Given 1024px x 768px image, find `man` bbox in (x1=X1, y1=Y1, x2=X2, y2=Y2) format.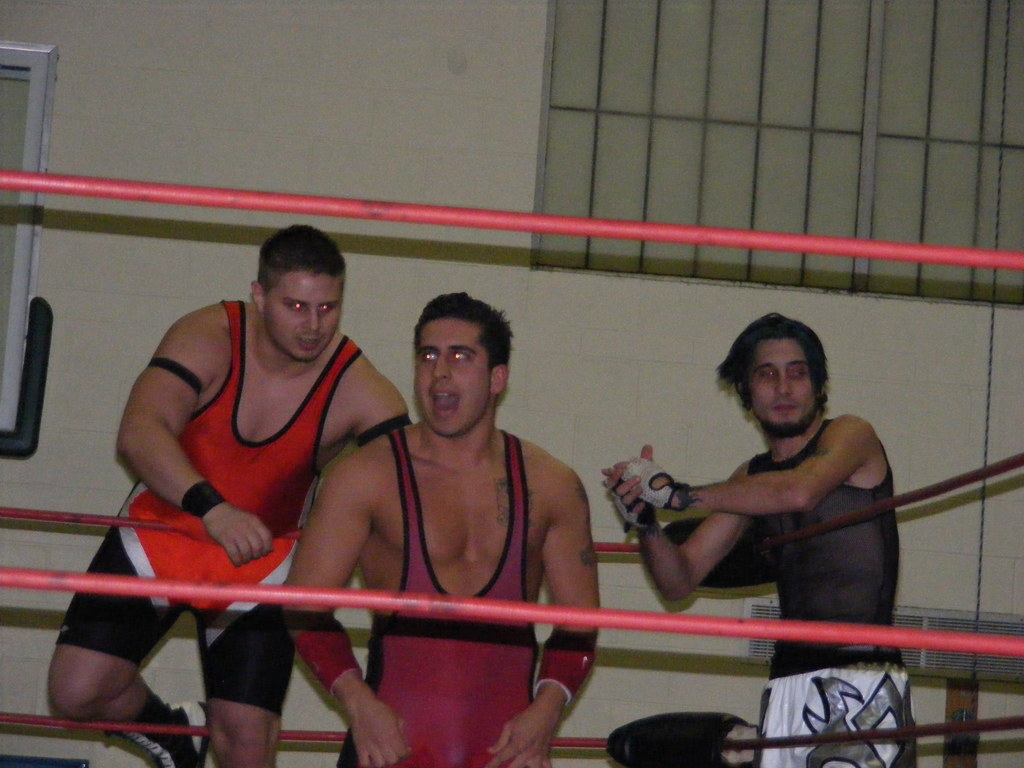
(x1=278, y1=290, x2=601, y2=765).
